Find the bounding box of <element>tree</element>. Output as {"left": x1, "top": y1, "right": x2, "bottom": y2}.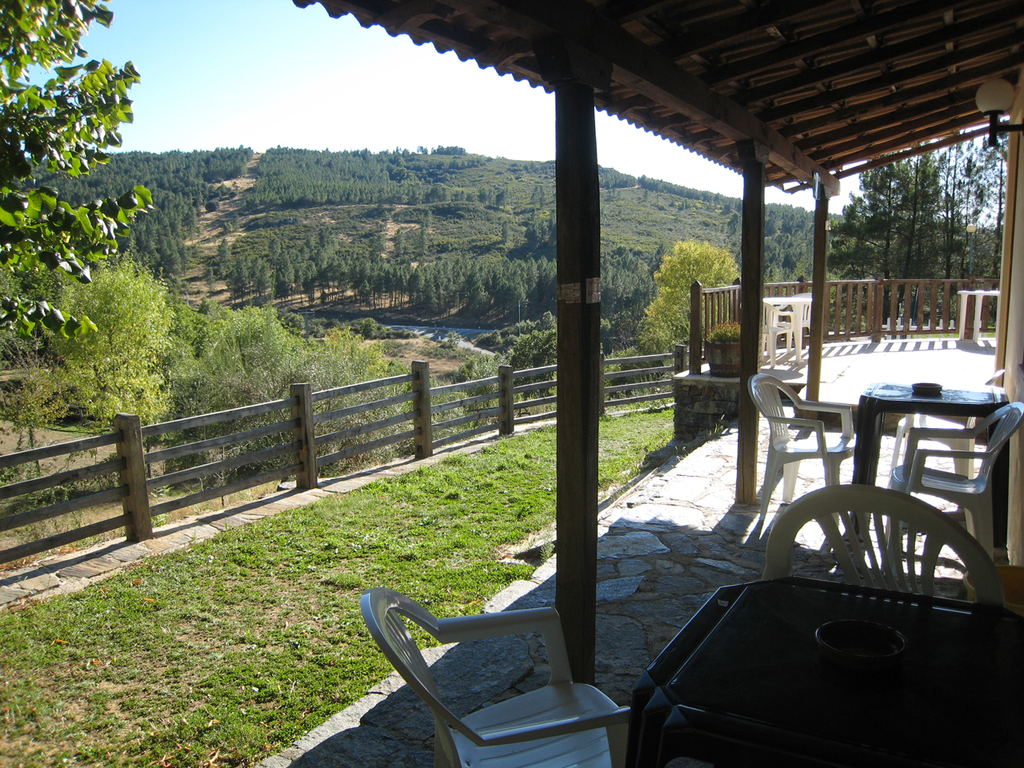
{"left": 509, "top": 275, "right": 529, "bottom": 341}.
